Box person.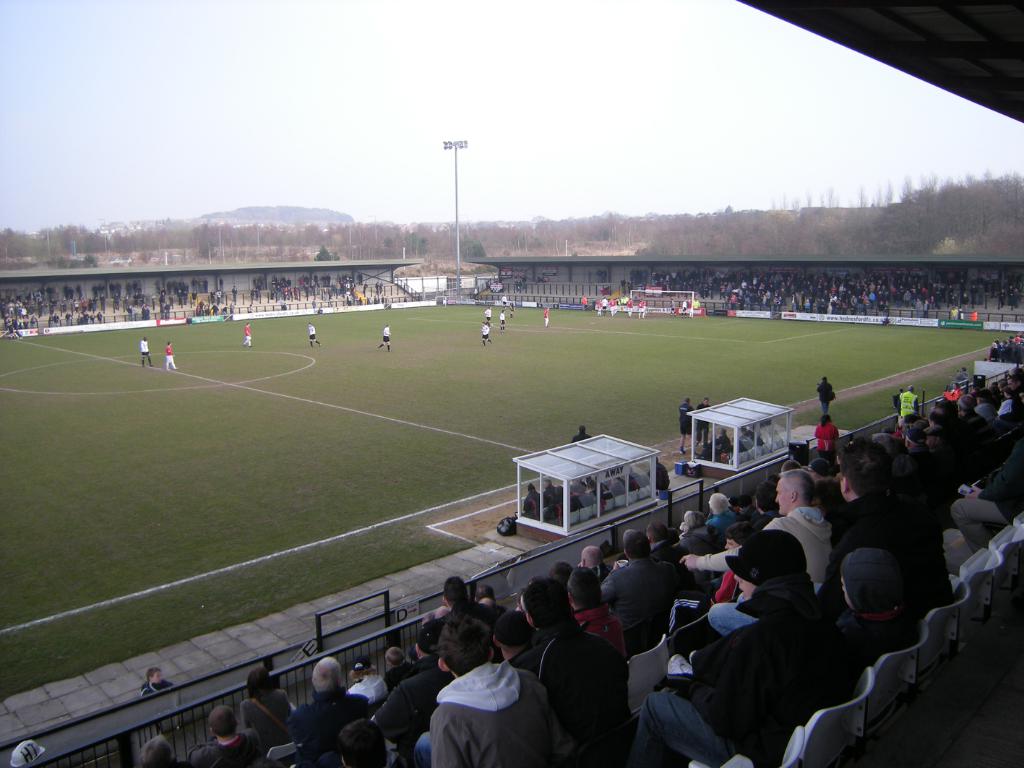
bbox=[637, 298, 648, 313].
